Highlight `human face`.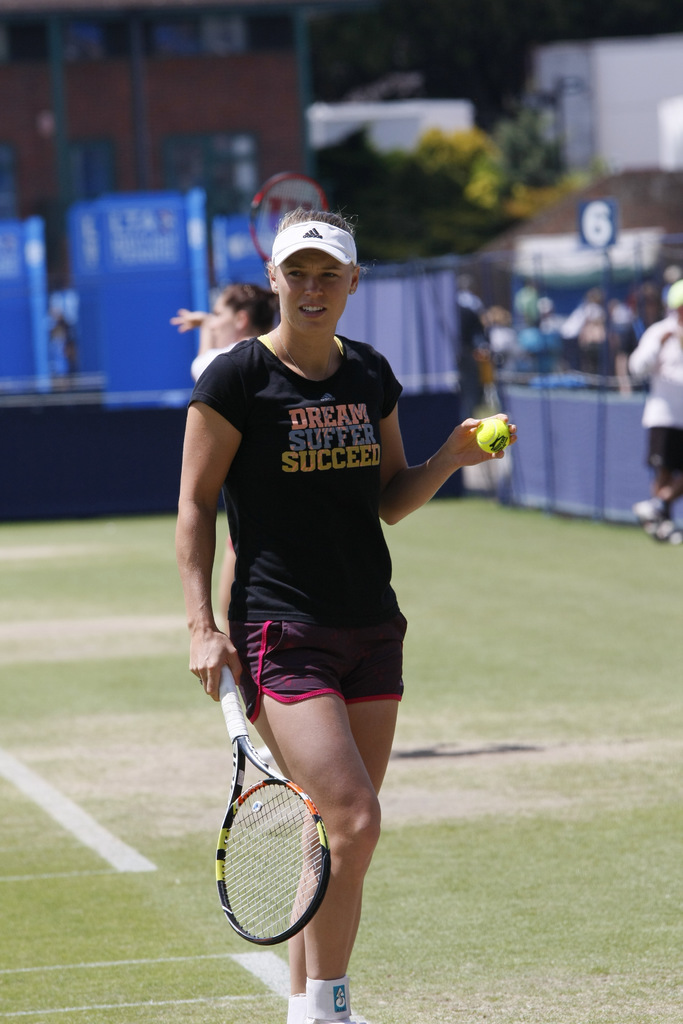
Highlighted region: <box>211,300,241,348</box>.
